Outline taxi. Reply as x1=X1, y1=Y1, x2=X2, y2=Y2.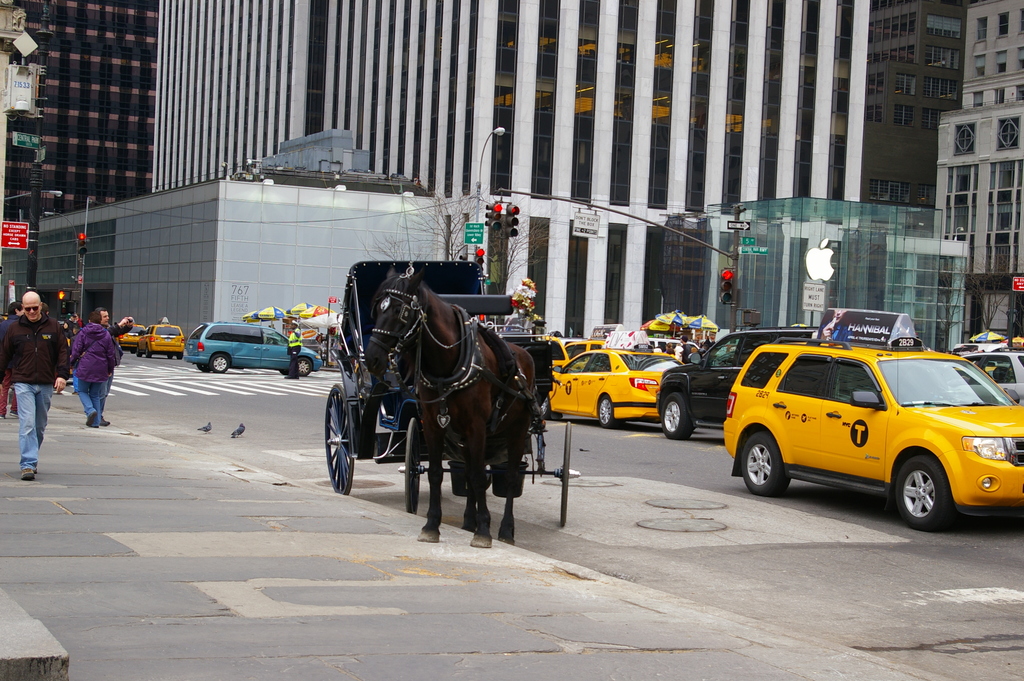
x1=138, y1=320, x2=184, y2=361.
